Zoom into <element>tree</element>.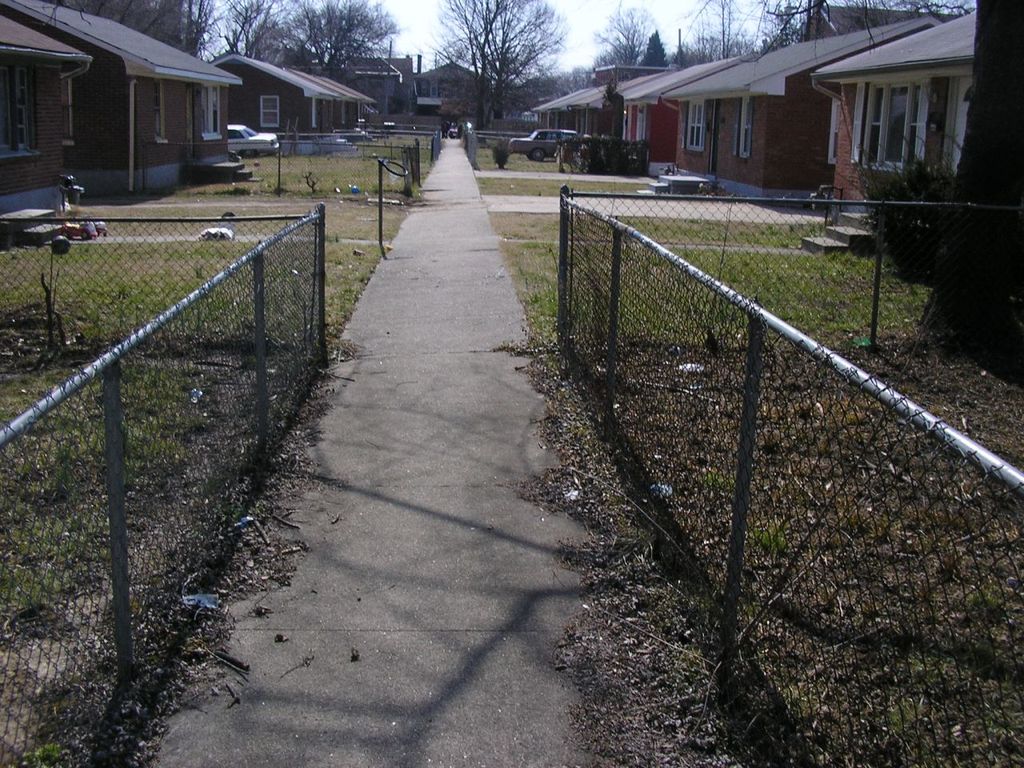
Zoom target: locate(774, 2, 799, 47).
